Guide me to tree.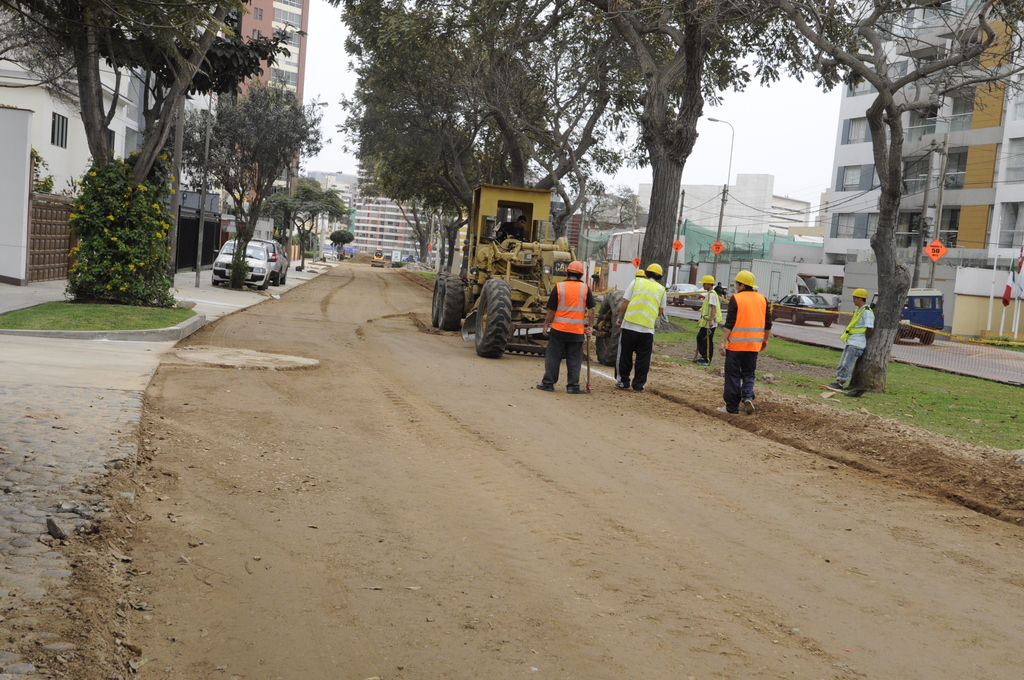
Guidance: <bbox>0, 0, 312, 190</bbox>.
